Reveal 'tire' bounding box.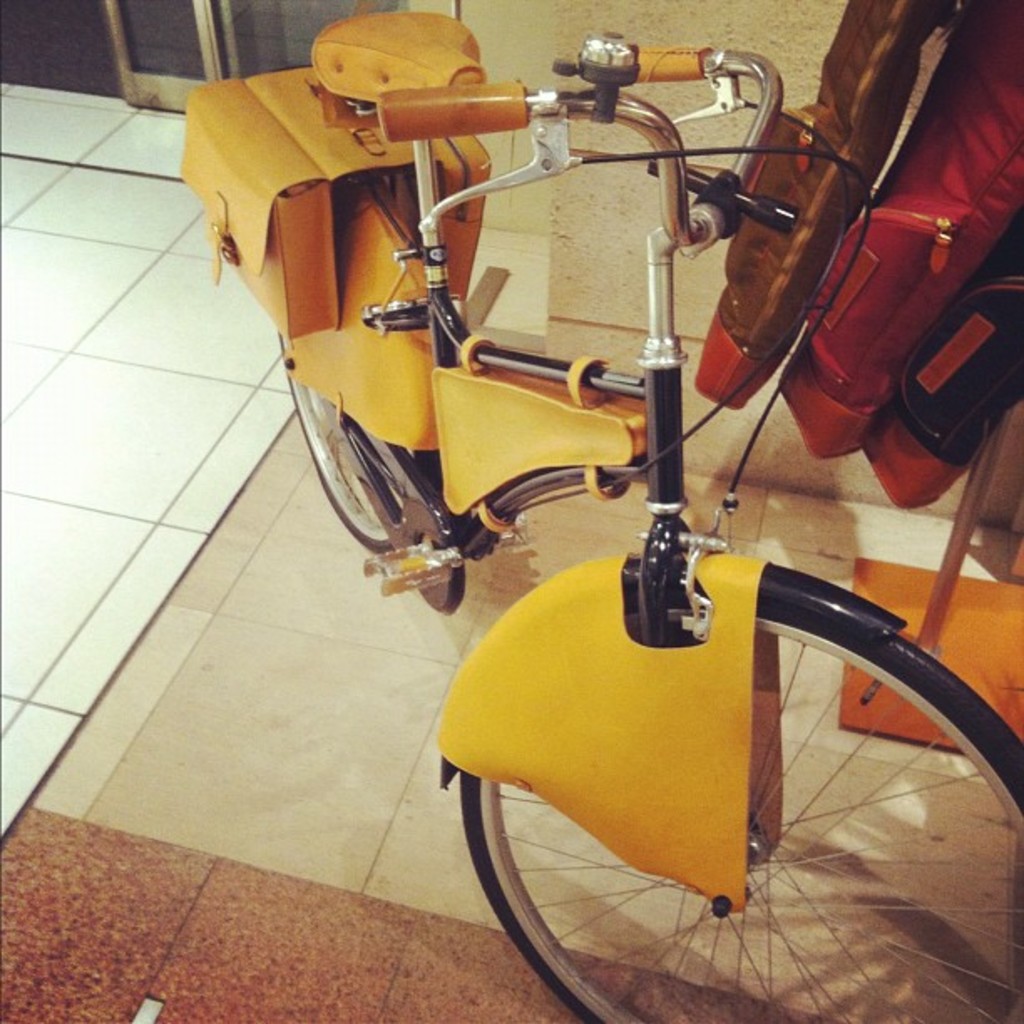
Revealed: box=[499, 535, 1009, 1023].
